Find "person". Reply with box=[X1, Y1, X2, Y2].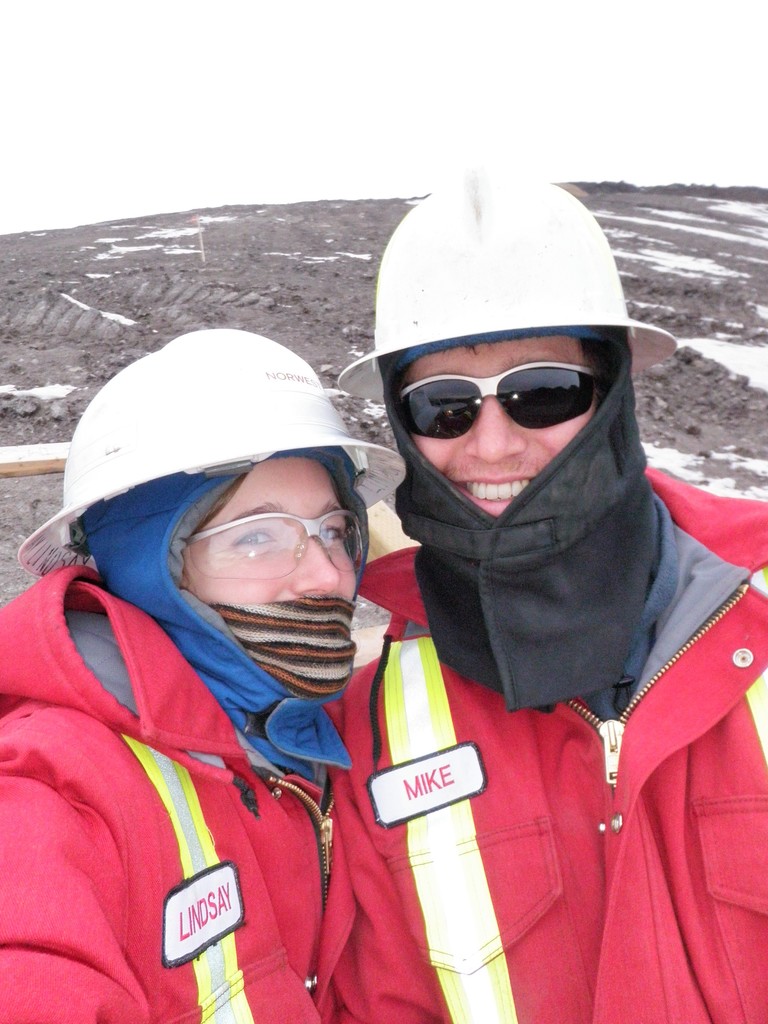
box=[36, 232, 443, 1023].
